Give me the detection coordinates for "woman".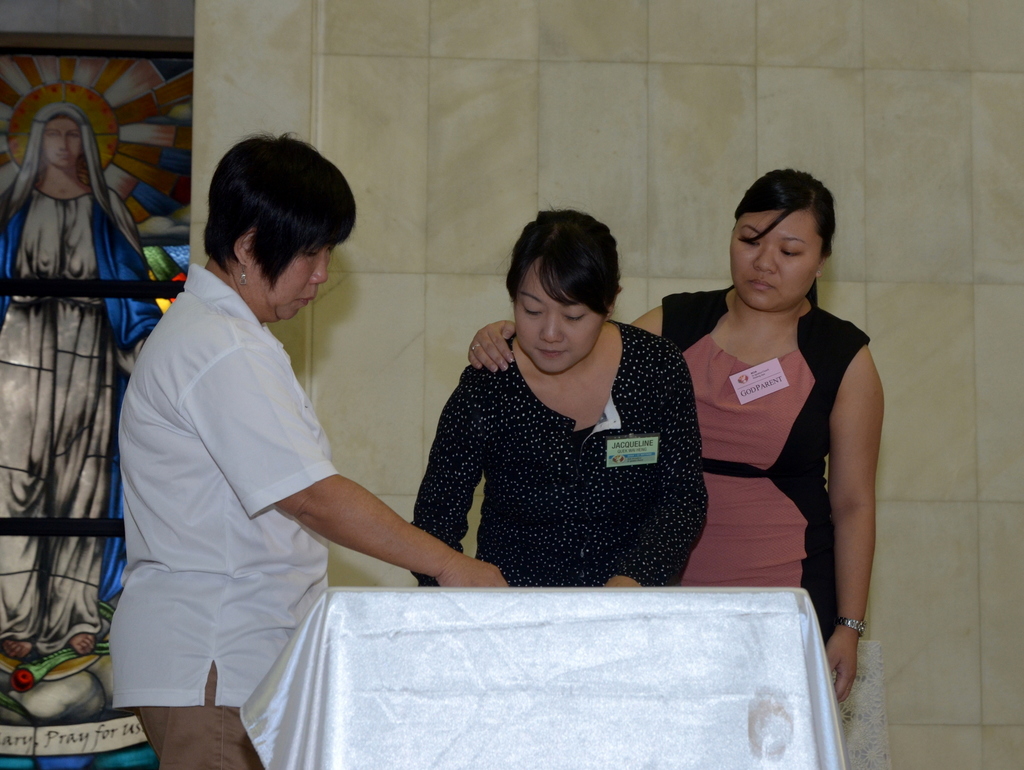
409,199,715,589.
